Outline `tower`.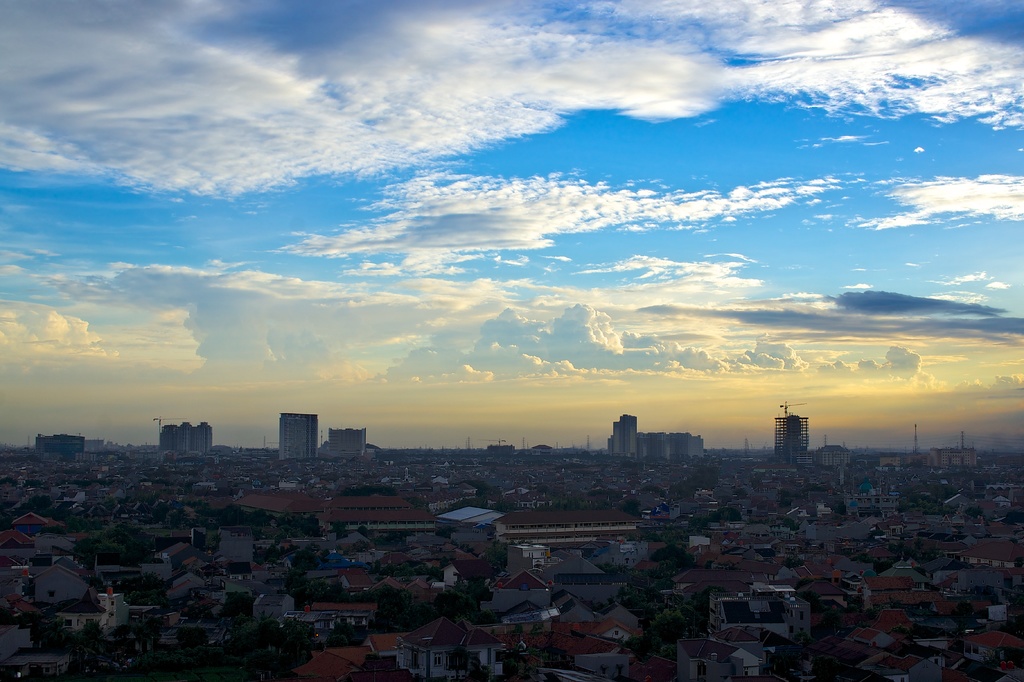
Outline: x1=913, y1=425, x2=919, y2=452.
